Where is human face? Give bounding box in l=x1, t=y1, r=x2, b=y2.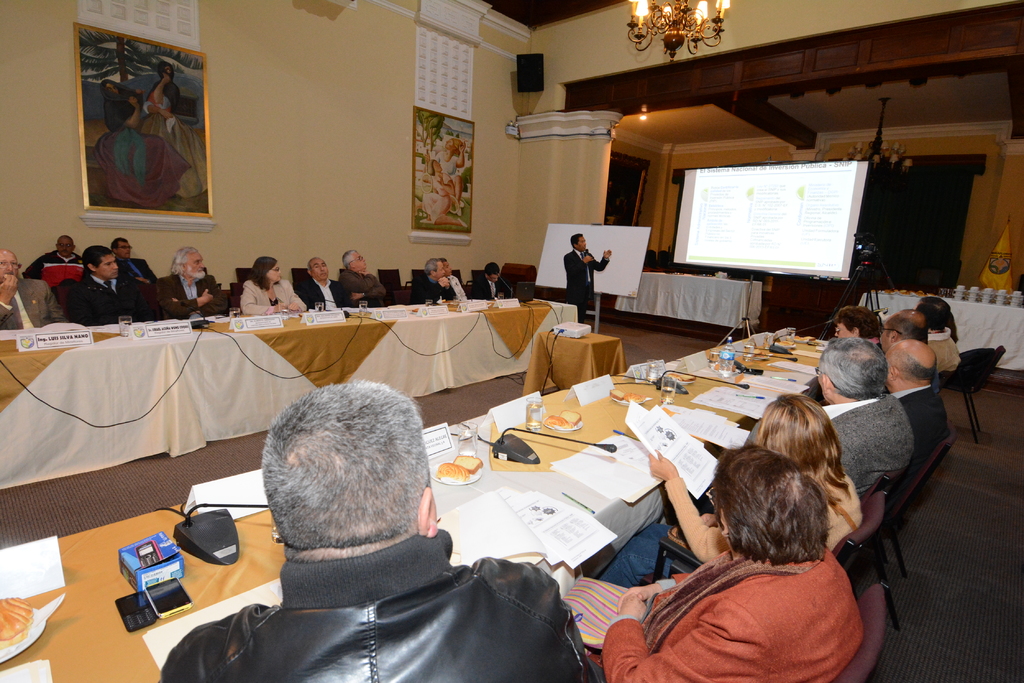
l=879, t=323, r=891, b=349.
